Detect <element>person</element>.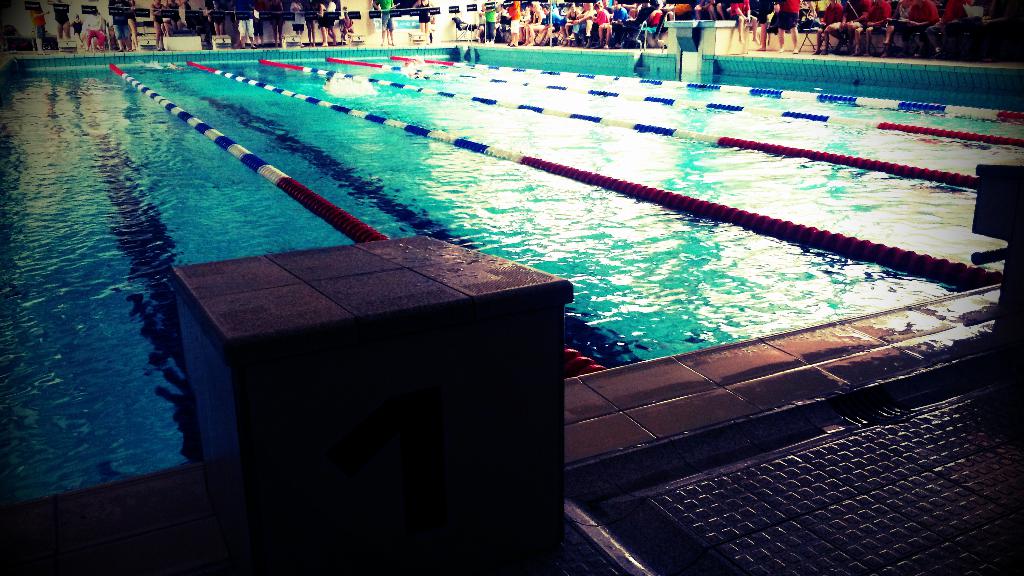
Detected at crop(84, 9, 102, 53).
